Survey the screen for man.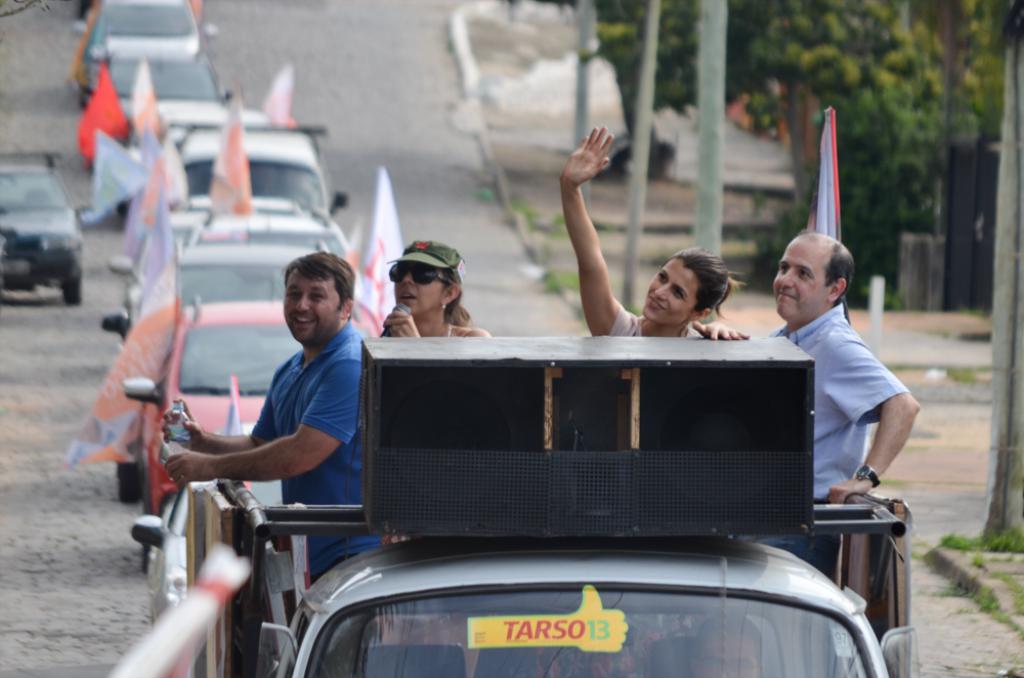
Survey found: crop(173, 246, 399, 576).
